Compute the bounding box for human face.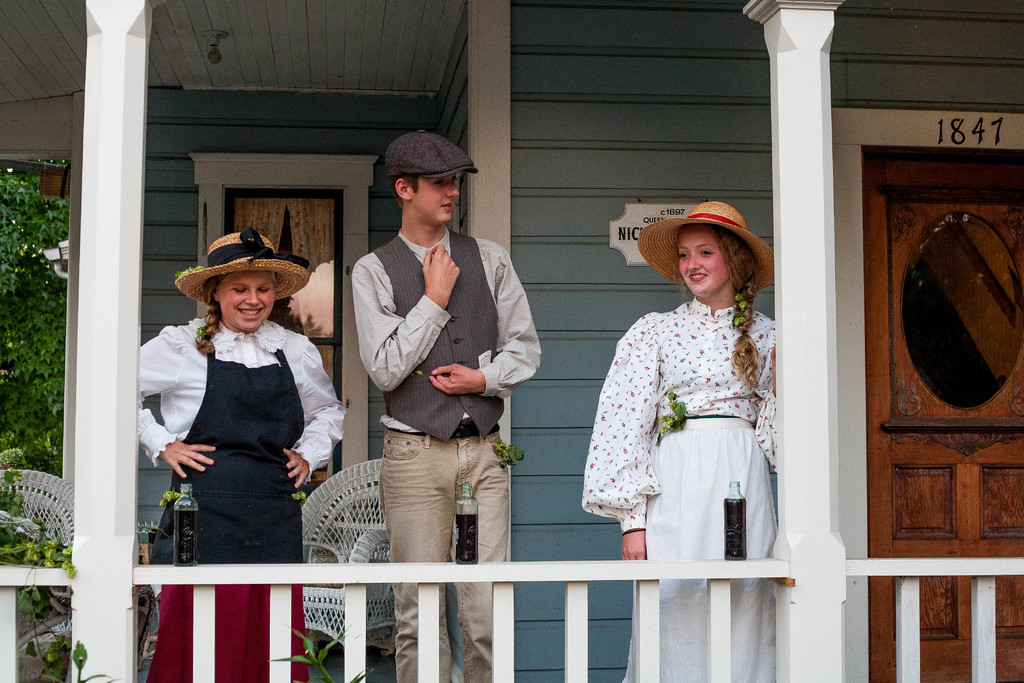
[x1=410, y1=173, x2=460, y2=223].
